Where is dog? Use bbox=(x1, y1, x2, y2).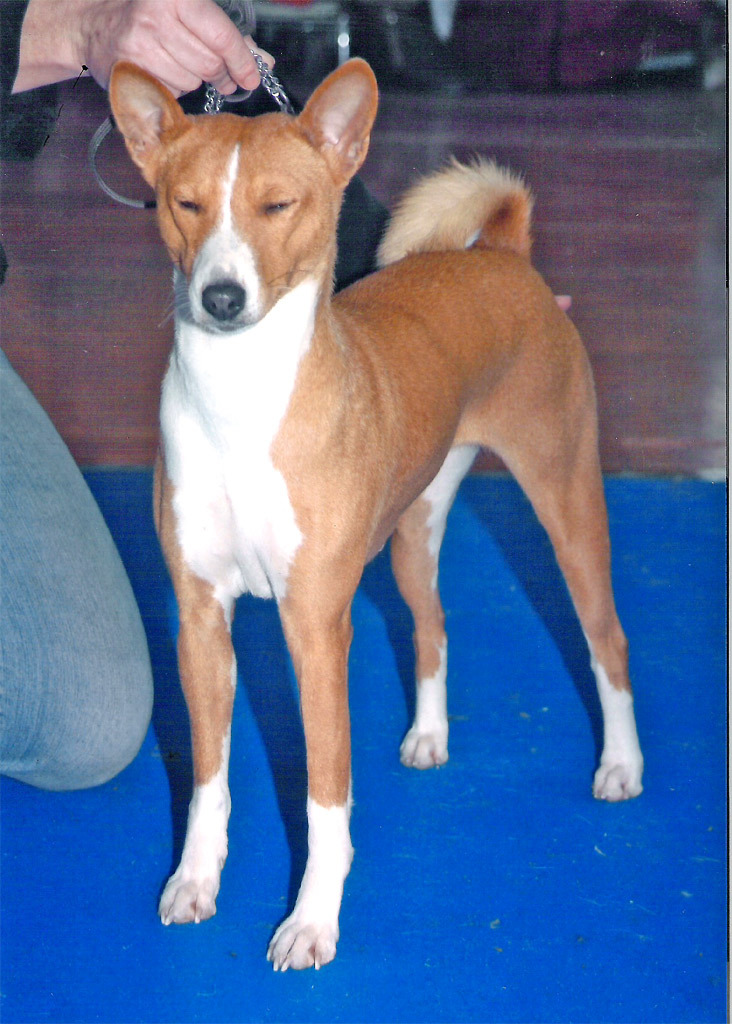
bbox=(109, 60, 645, 972).
